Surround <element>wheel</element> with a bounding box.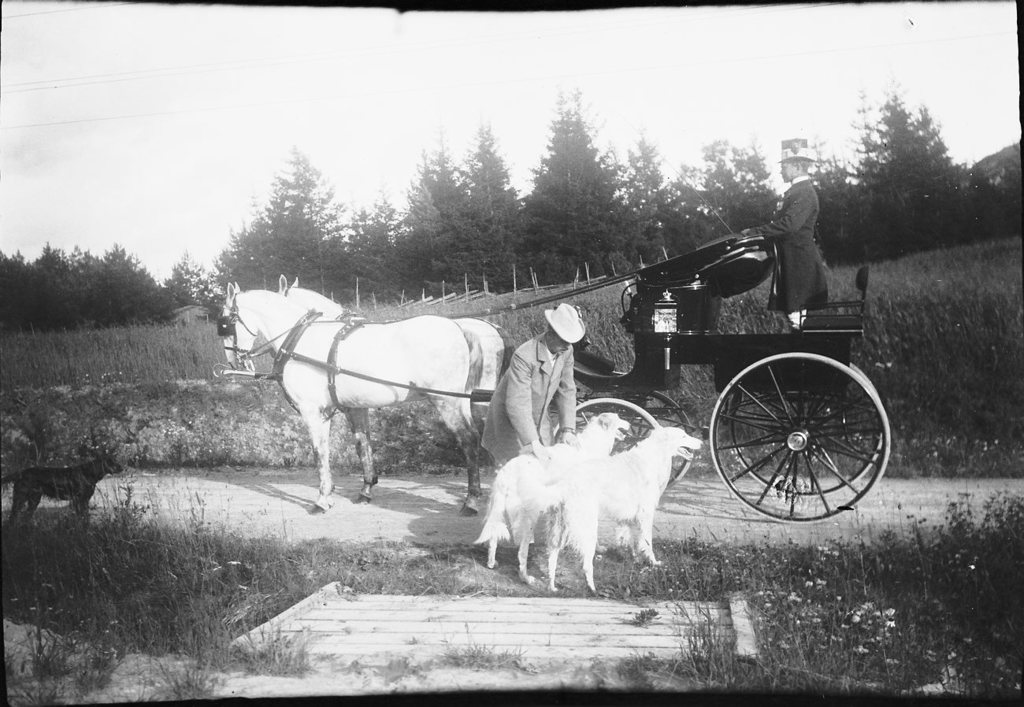
(left=547, top=393, right=677, bottom=488).
